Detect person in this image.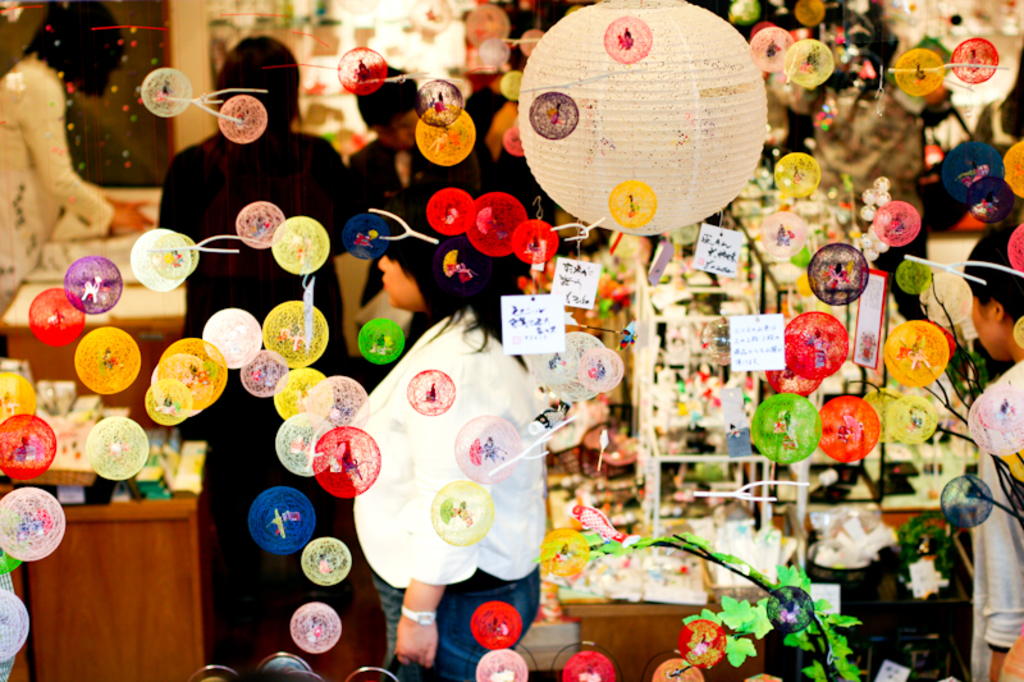
Detection: region(0, 0, 155, 319).
